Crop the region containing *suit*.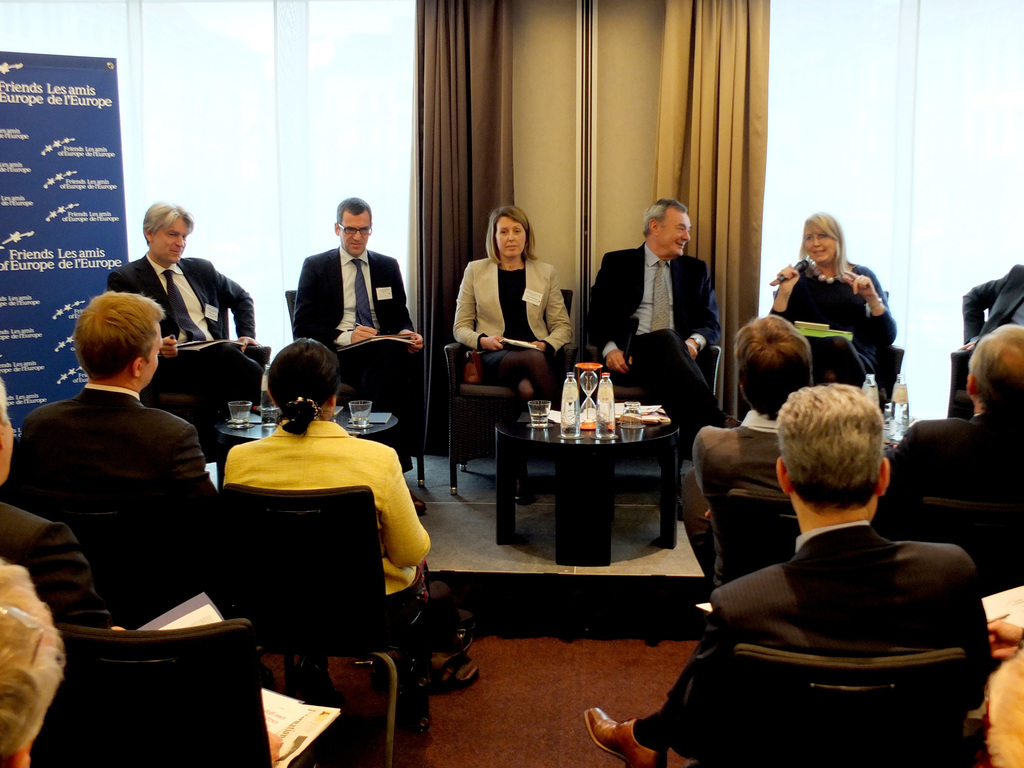
Crop region: region(958, 262, 1023, 341).
